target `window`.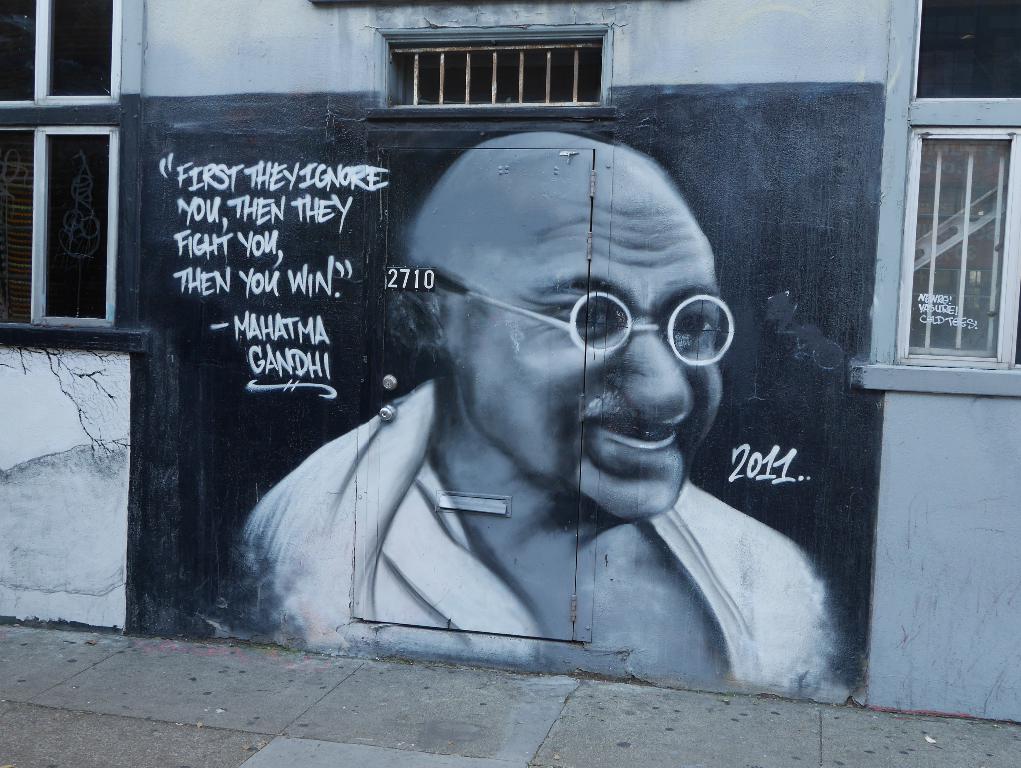
Target region: [left=0, top=0, right=144, bottom=350].
